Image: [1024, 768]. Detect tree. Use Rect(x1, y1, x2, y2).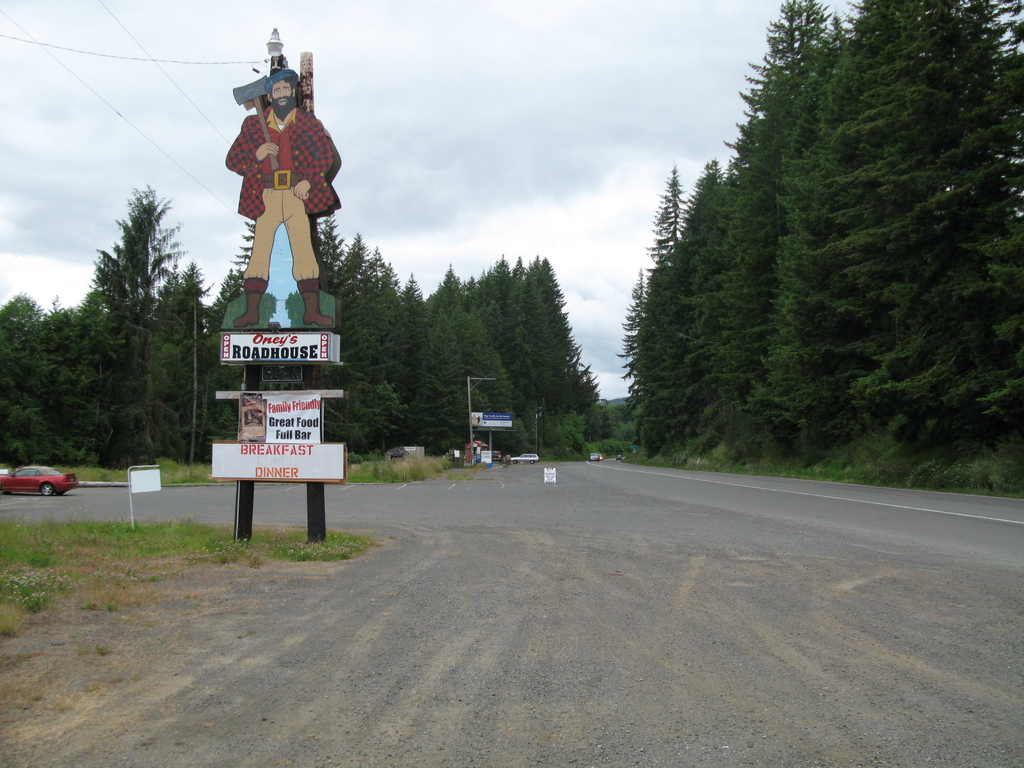
Rect(58, 157, 194, 480).
